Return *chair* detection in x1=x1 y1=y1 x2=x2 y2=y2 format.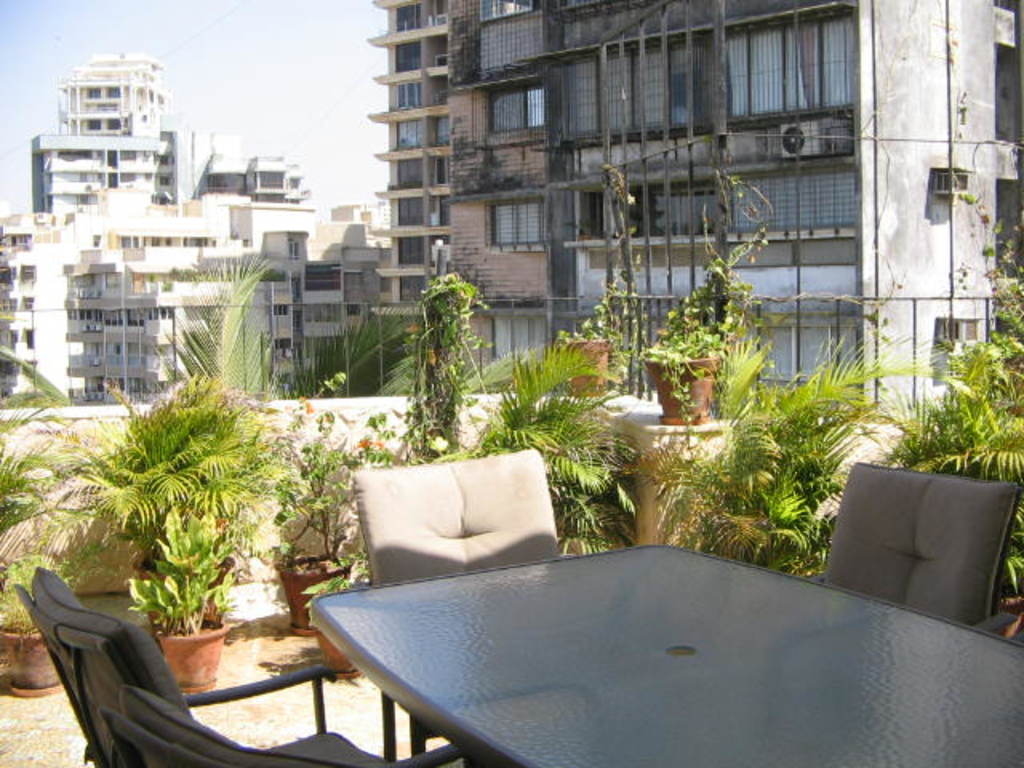
x1=826 y1=462 x2=1019 y2=634.
